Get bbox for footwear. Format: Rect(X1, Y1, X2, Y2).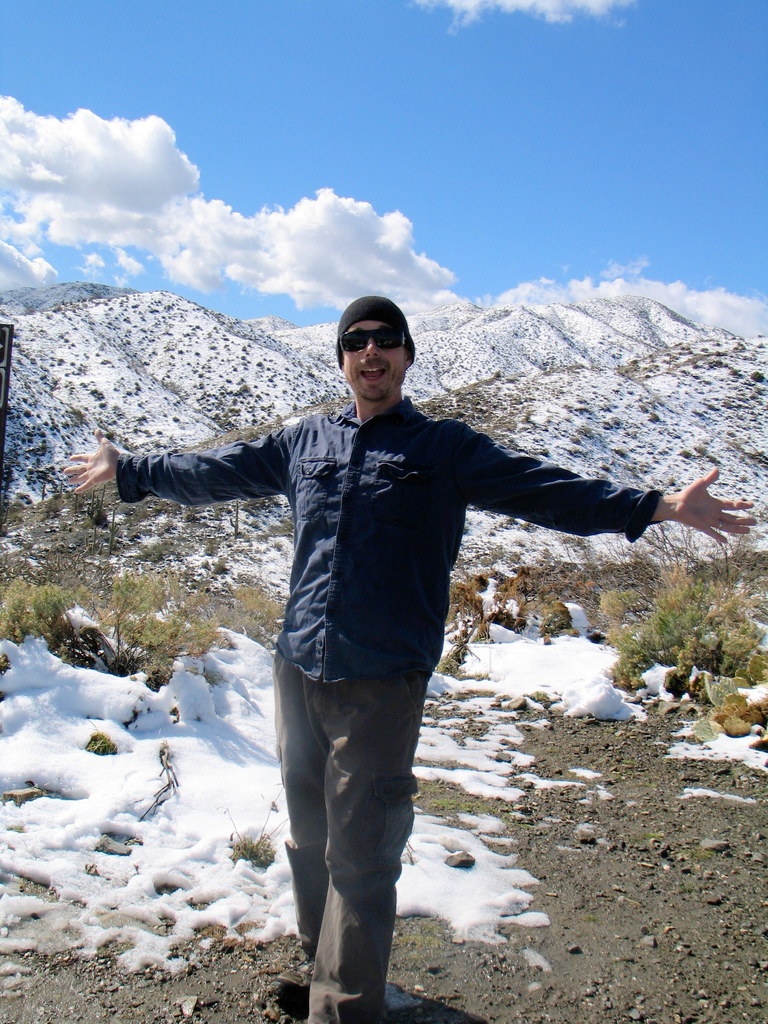
Rect(273, 969, 307, 998).
